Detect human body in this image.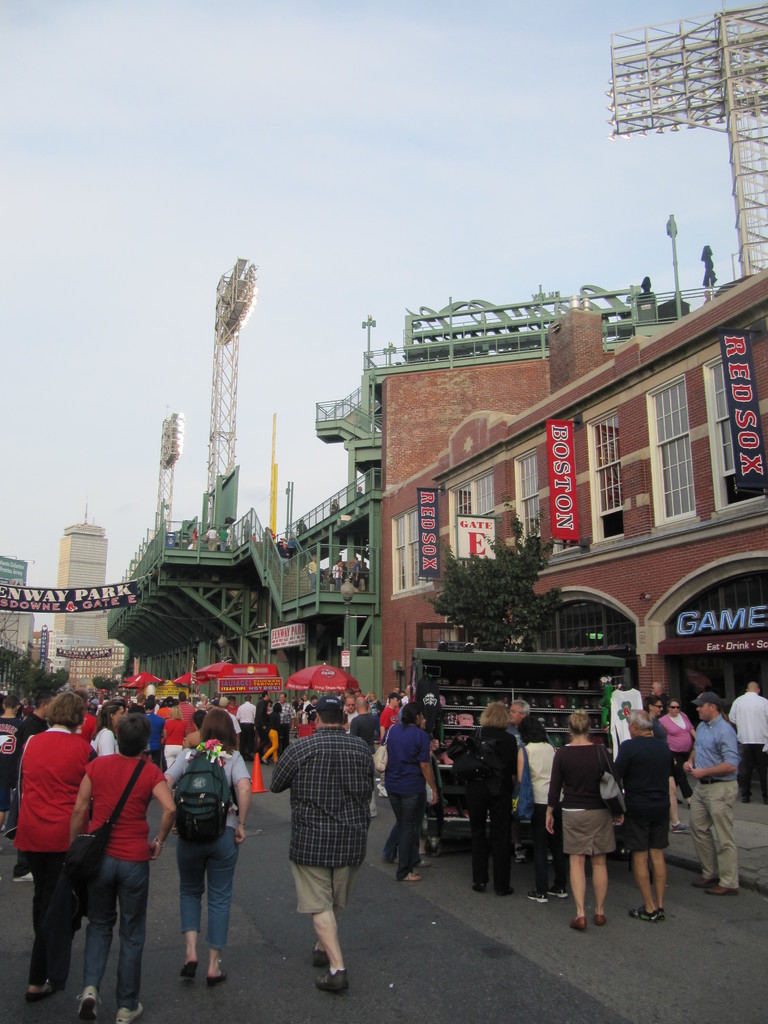
Detection: bbox=(277, 718, 370, 979).
